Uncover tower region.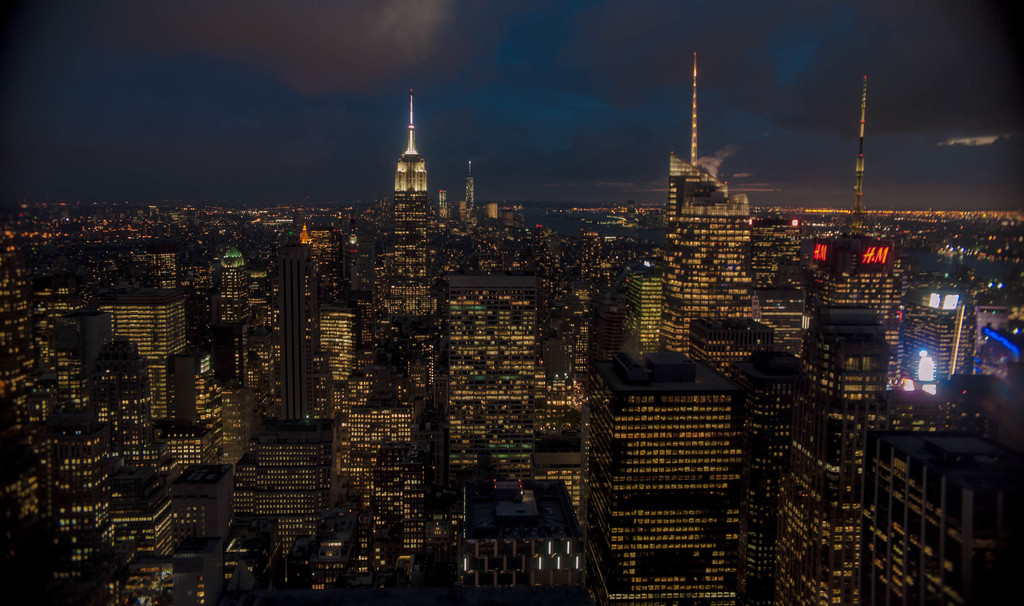
Uncovered: {"left": 386, "top": 104, "right": 431, "bottom": 315}.
